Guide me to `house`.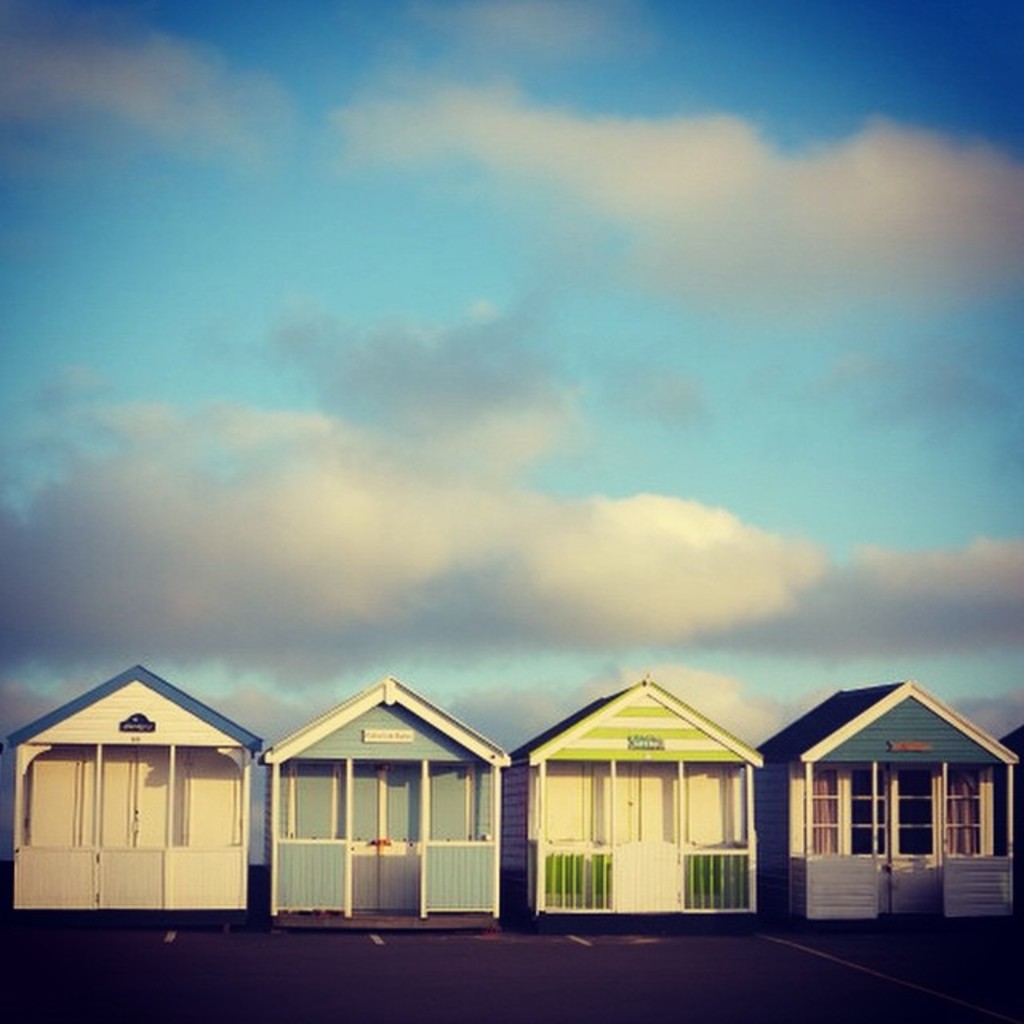
Guidance: (736,664,1008,938).
